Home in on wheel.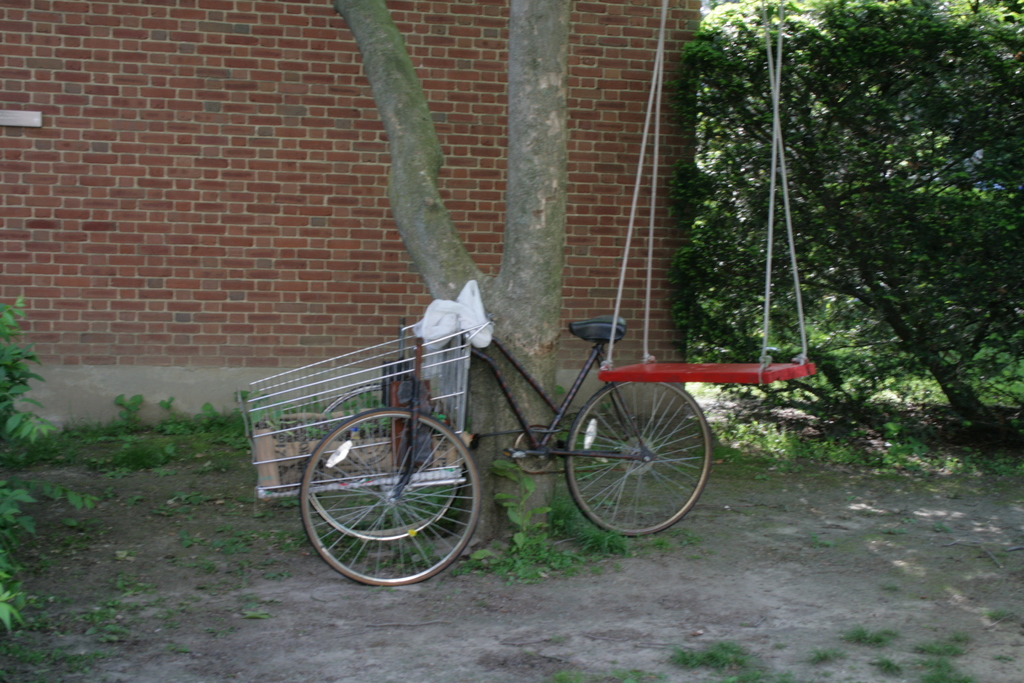
Homed in at (left=508, top=422, right=559, bottom=472).
